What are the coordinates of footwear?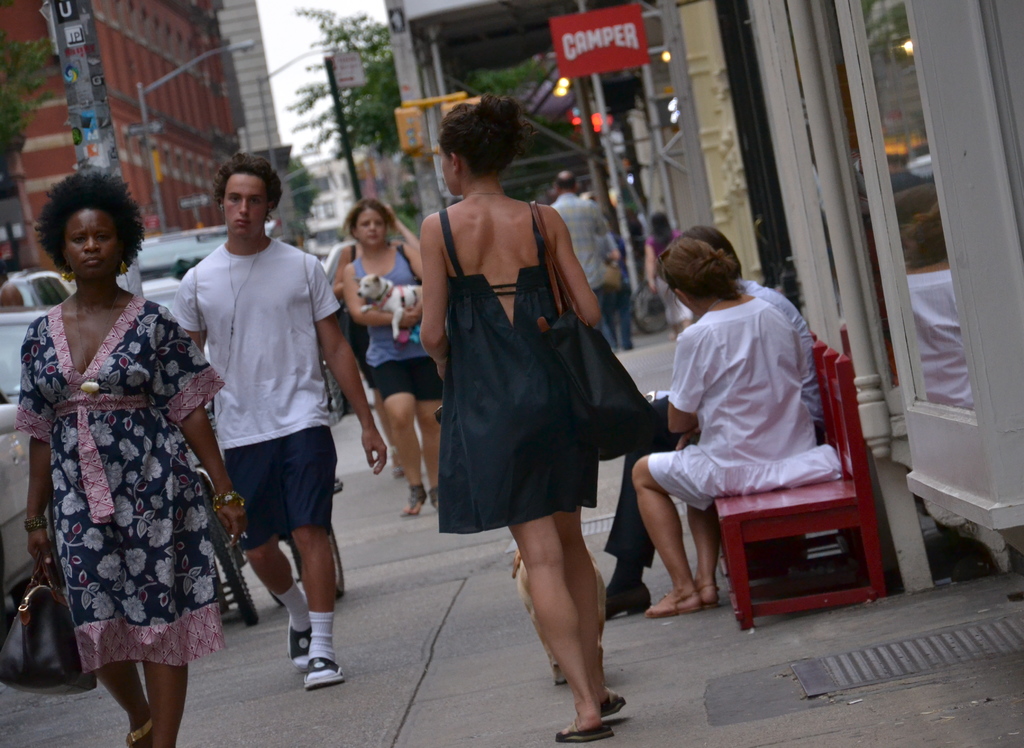
bbox=[399, 484, 425, 517].
